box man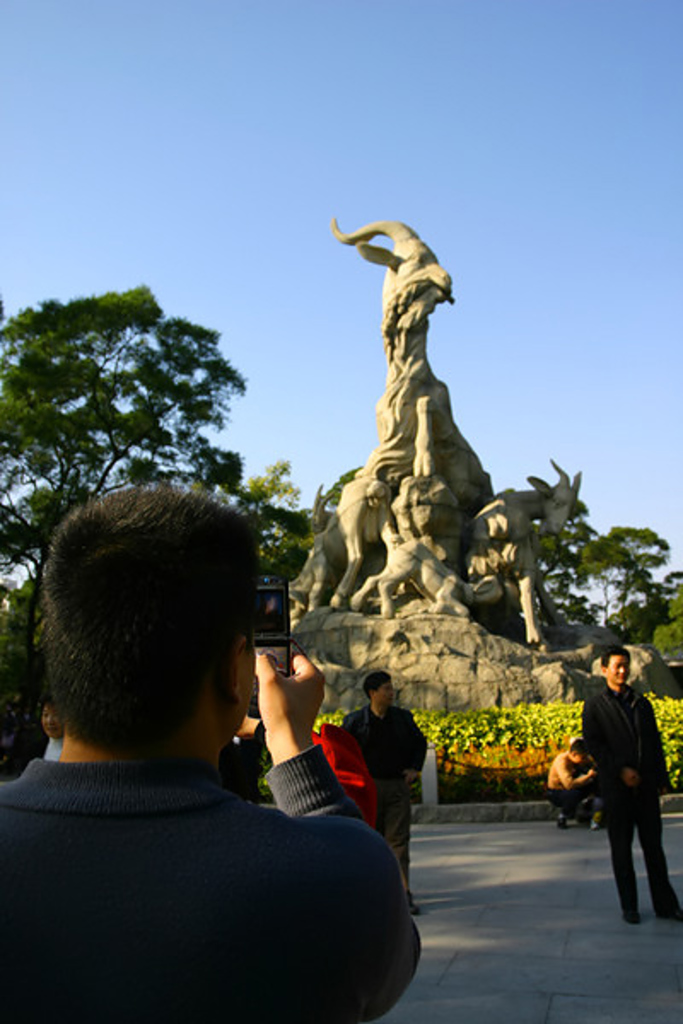
BBox(350, 676, 435, 906)
